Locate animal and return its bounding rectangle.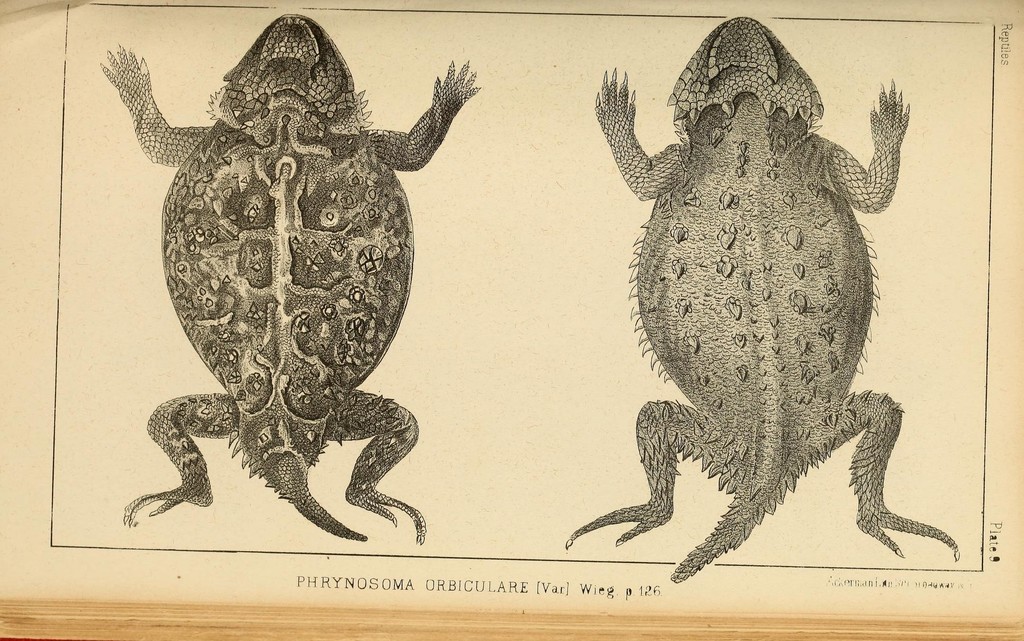
rect(98, 10, 485, 546).
